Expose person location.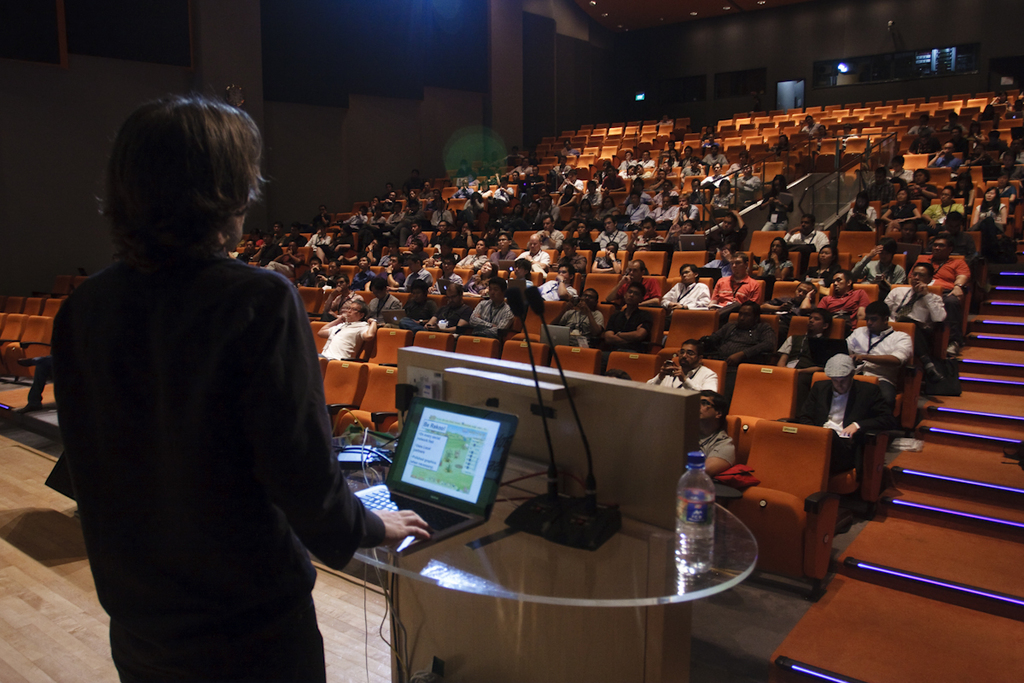
Exposed at [x1=697, y1=294, x2=771, y2=388].
